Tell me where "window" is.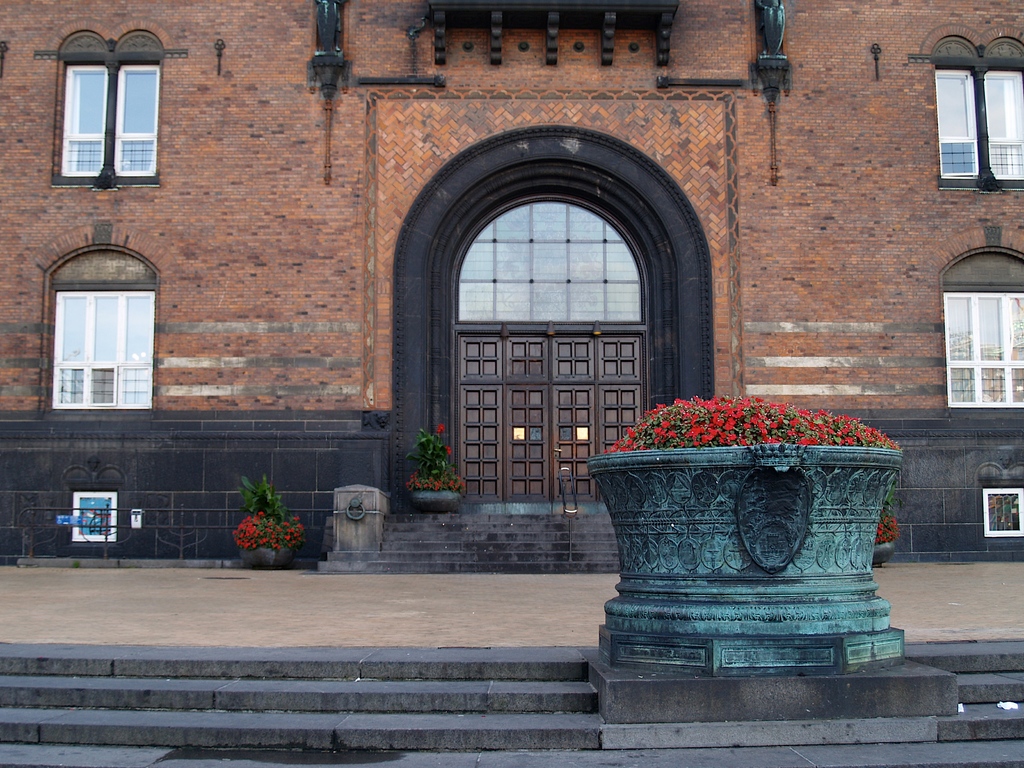
"window" is at <region>50, 235, 154, 415</region>.
